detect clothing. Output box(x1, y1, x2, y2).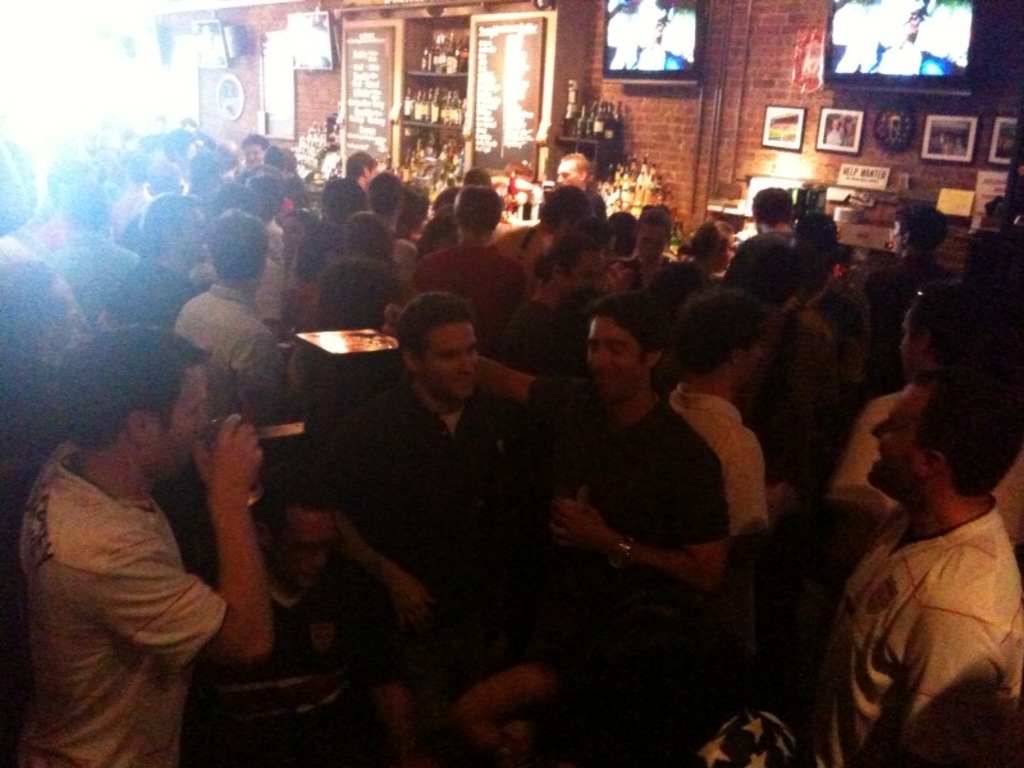
box(813, 442, 1019, 758).
